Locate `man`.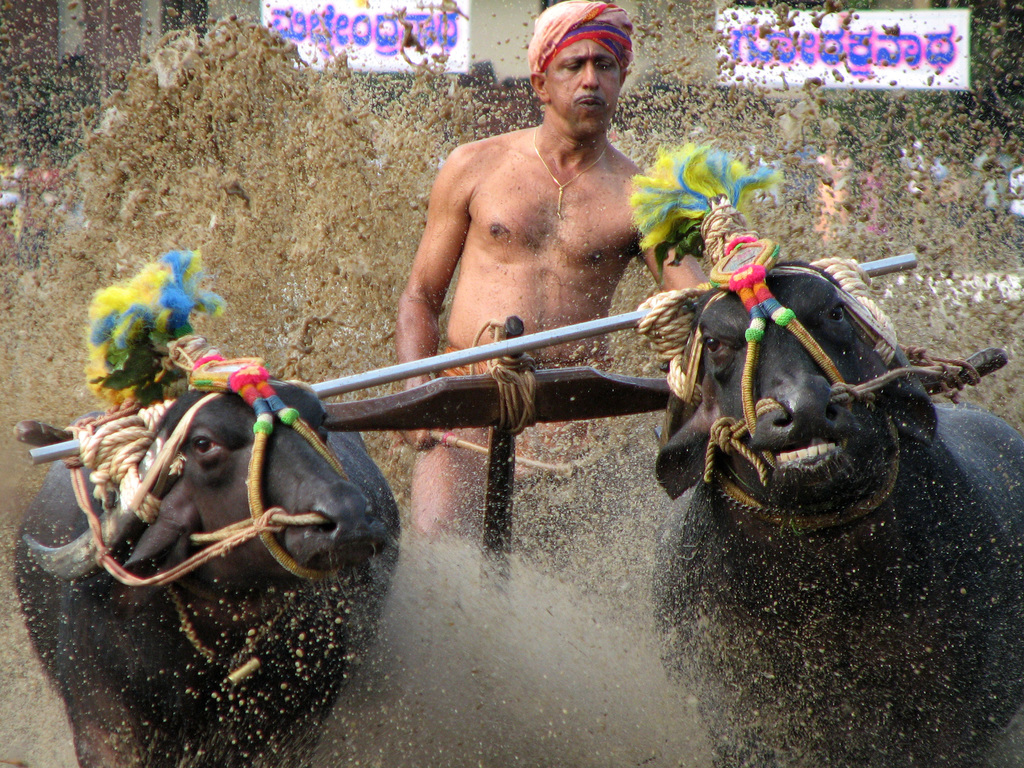
Bounding box: <region>391, 2, 712, 542</region>.
